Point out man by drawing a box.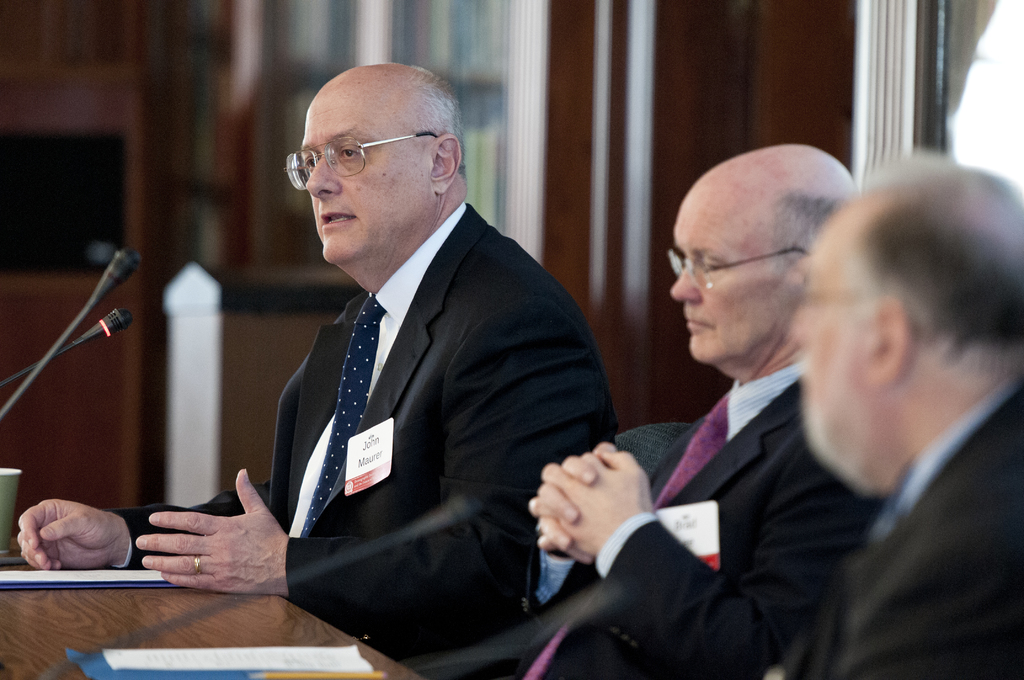
Rect(764, 147, 1023, 679).
